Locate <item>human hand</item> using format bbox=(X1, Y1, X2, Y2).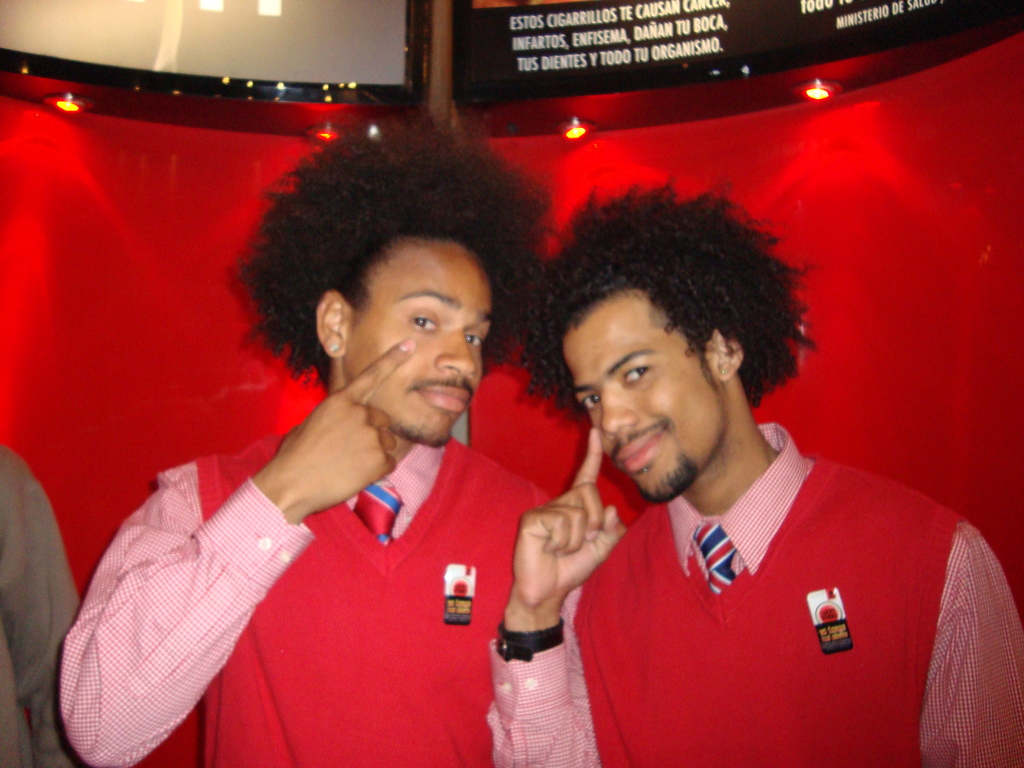
bbox=(271, 333, 419, 511).
